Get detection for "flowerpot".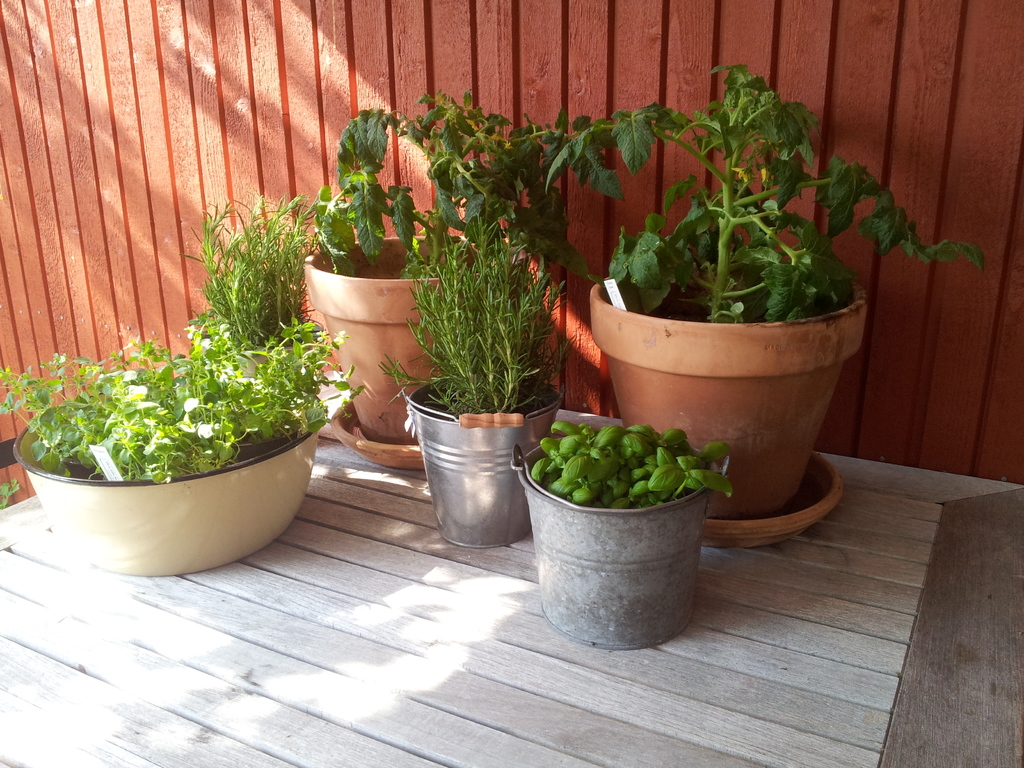
Detection: 514, 431, 724, 659.
